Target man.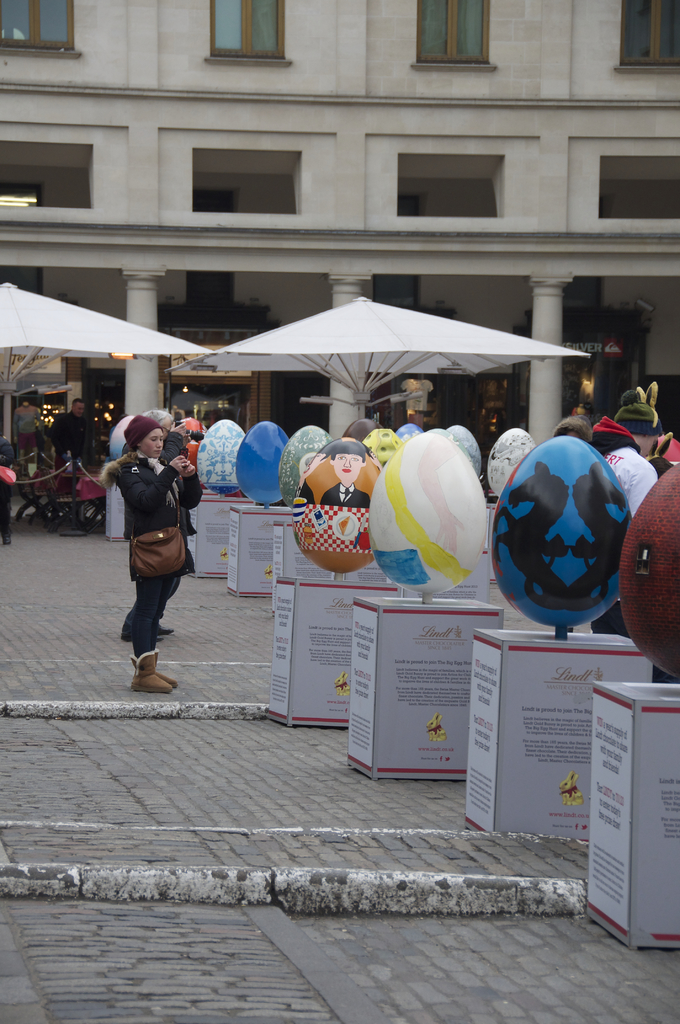
Target region: 49/401/91/456.
